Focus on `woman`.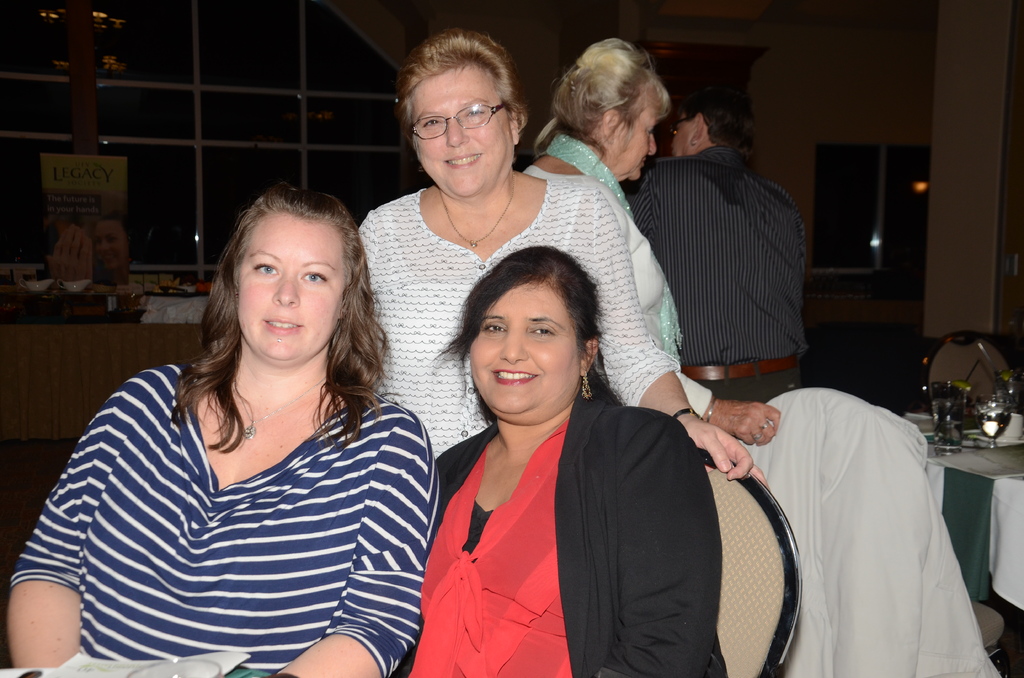
Focused at BBox(522, 35, 788, 458).
